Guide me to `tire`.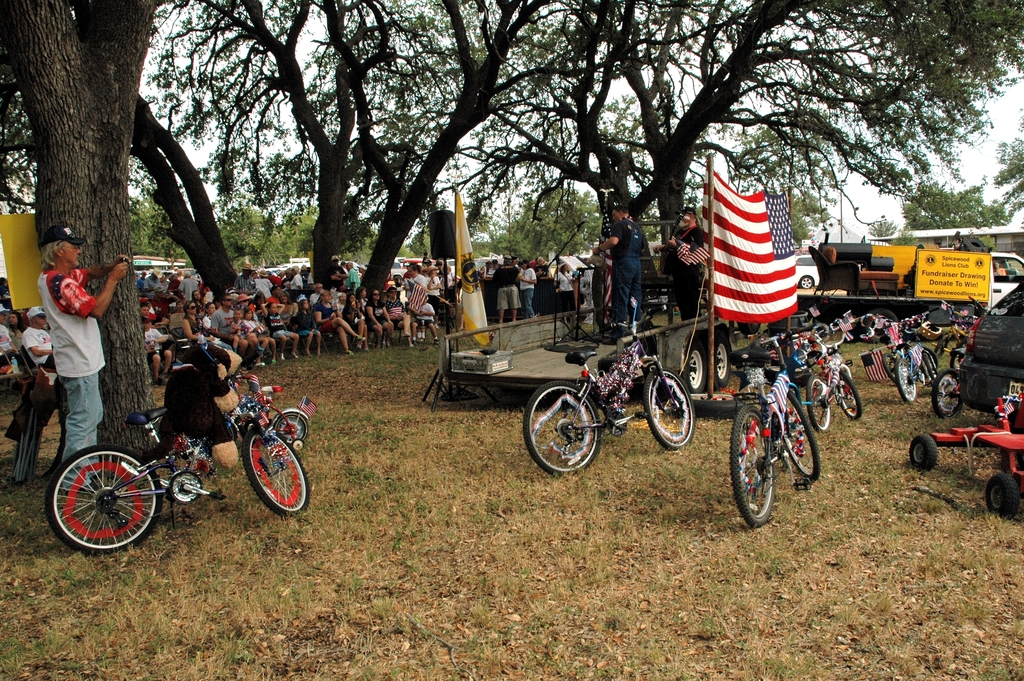
Guidance: (980, 472, 1022, 520).
